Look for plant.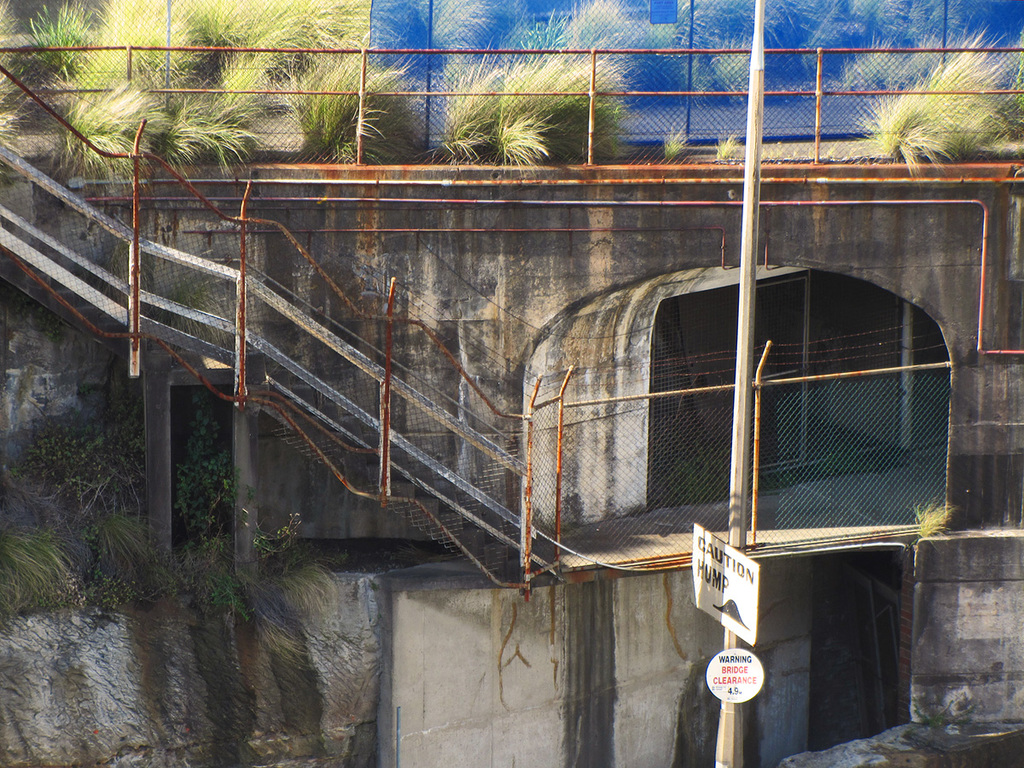
Found: bbox=[663, 127, 680, 157].
